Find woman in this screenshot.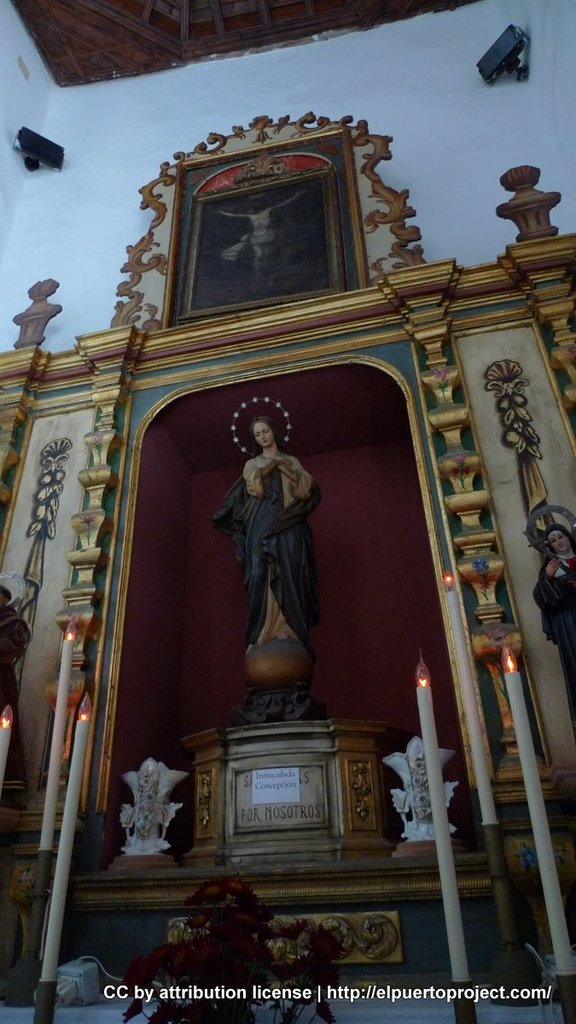
The bounding box for woman is x1=201 y1=358 x2=329 y2=726.
